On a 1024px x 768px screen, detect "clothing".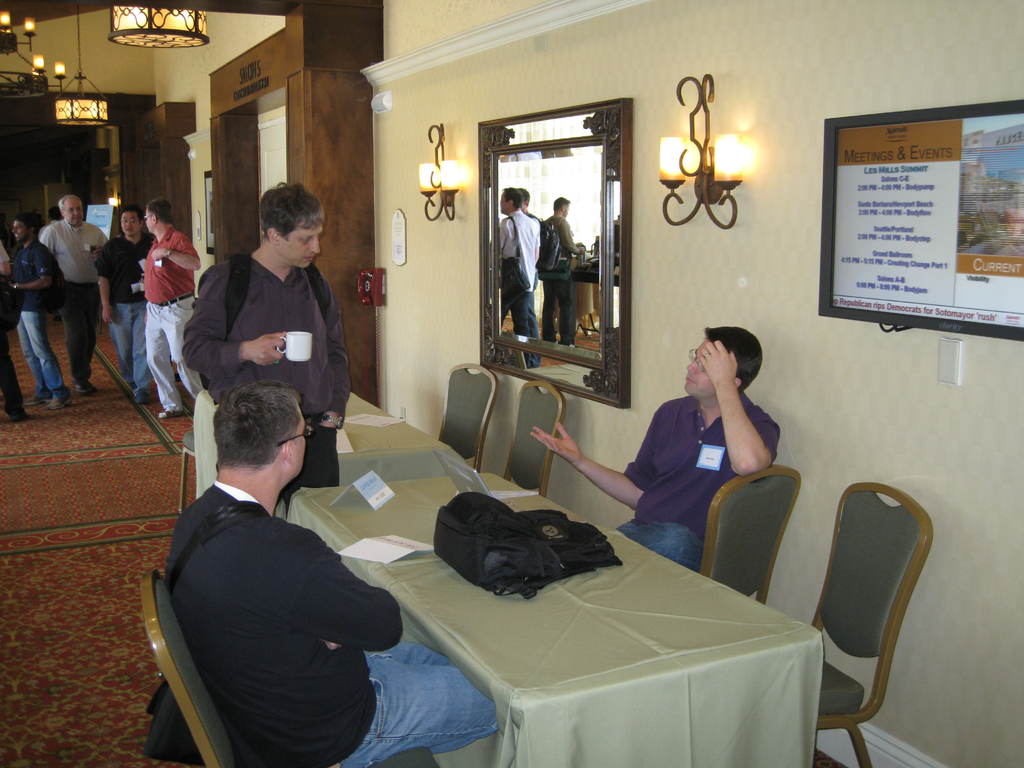
box=[148, 232, 201, 415].
